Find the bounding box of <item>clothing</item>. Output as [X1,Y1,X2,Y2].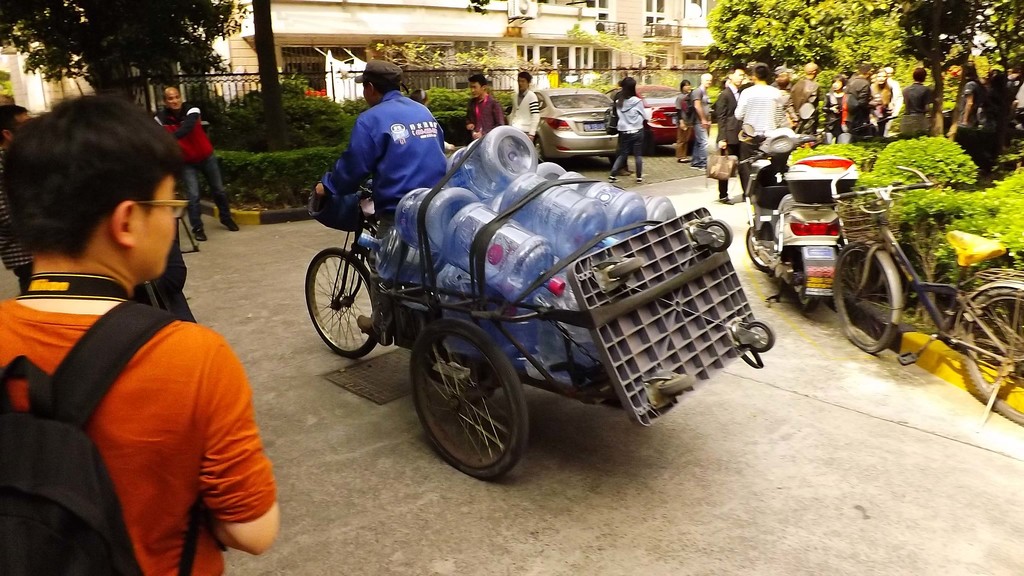
[324,77,454,212].
